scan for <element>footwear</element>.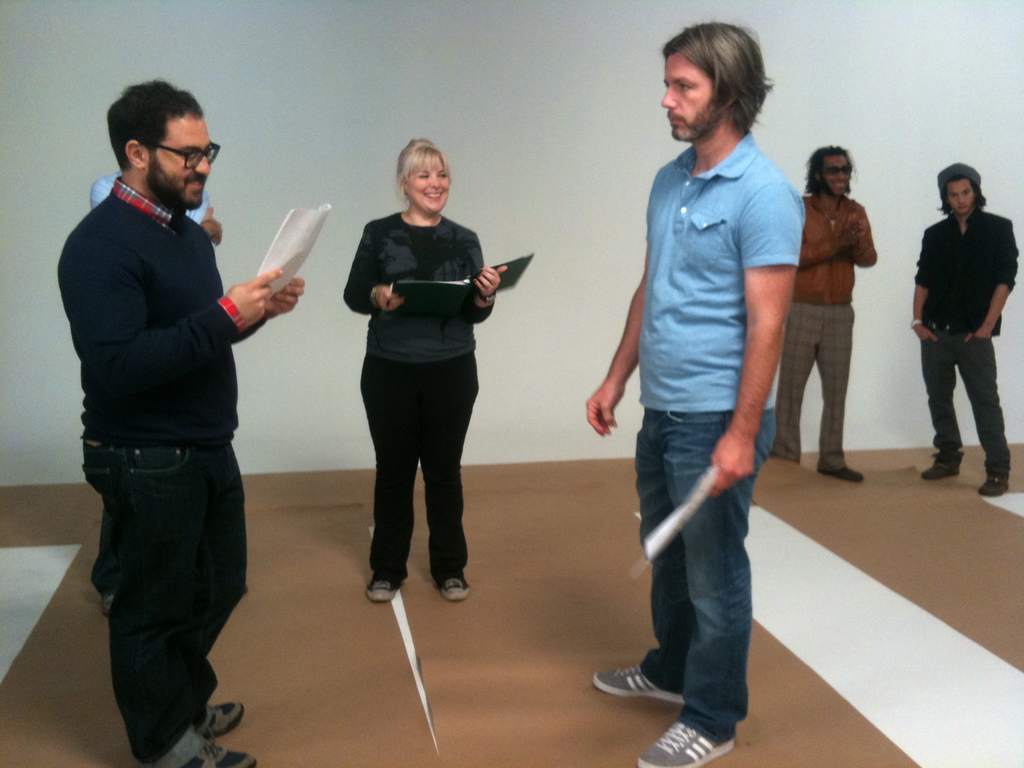
Scan result: x1=980 y1=474 x2=1014 y2=499.
